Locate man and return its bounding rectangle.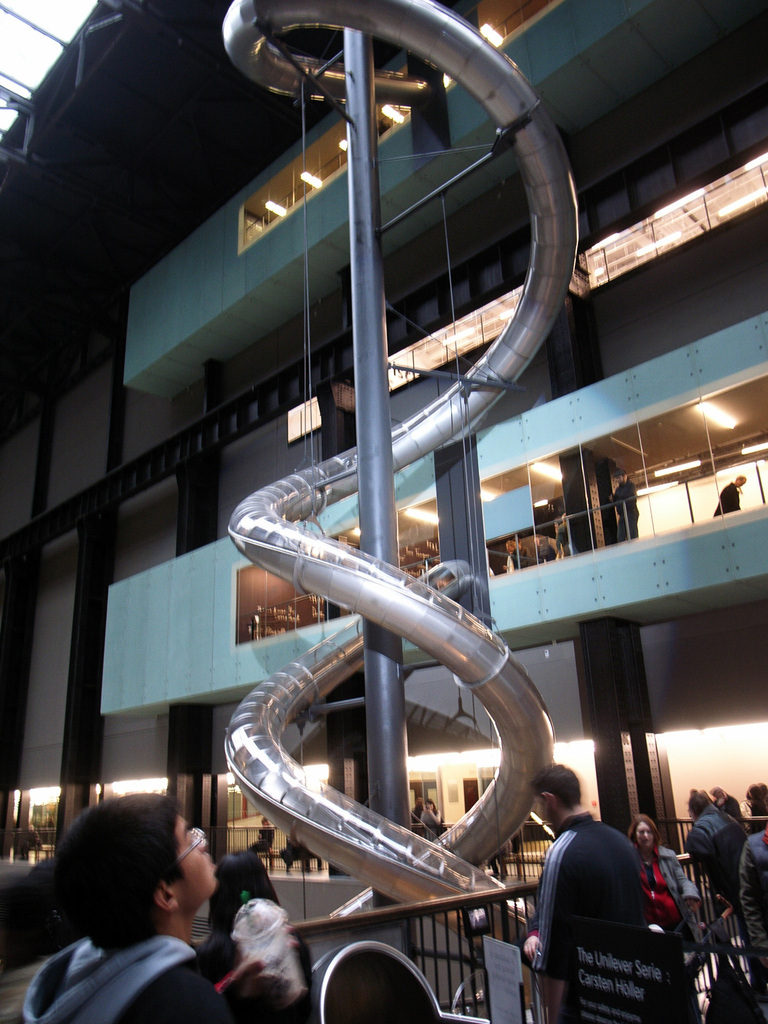
x1=510 y1=538 x2=531 y2=568.
